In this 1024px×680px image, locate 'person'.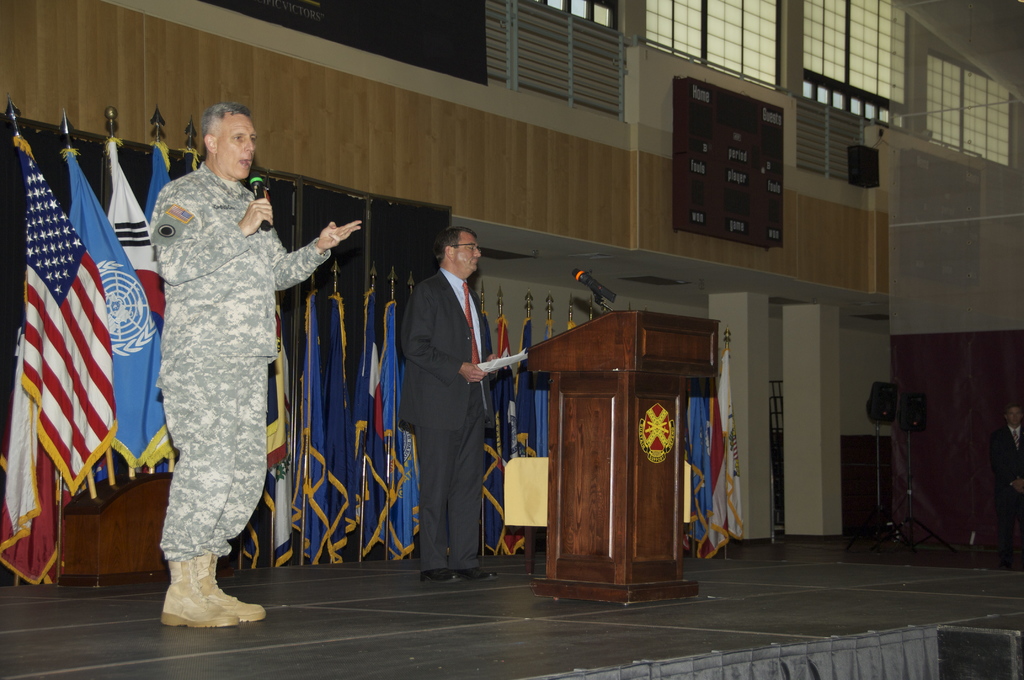
Bounding box: bbox=[158, 101, 368, 625].
